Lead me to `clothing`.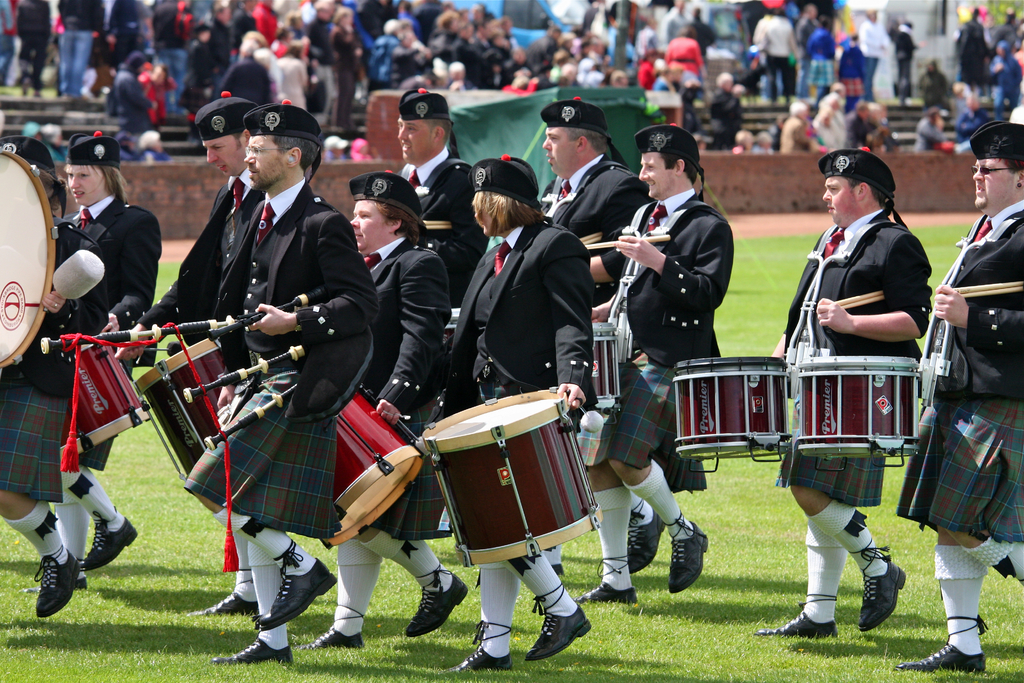
Lead to locate(358, 229, 445, 394).
